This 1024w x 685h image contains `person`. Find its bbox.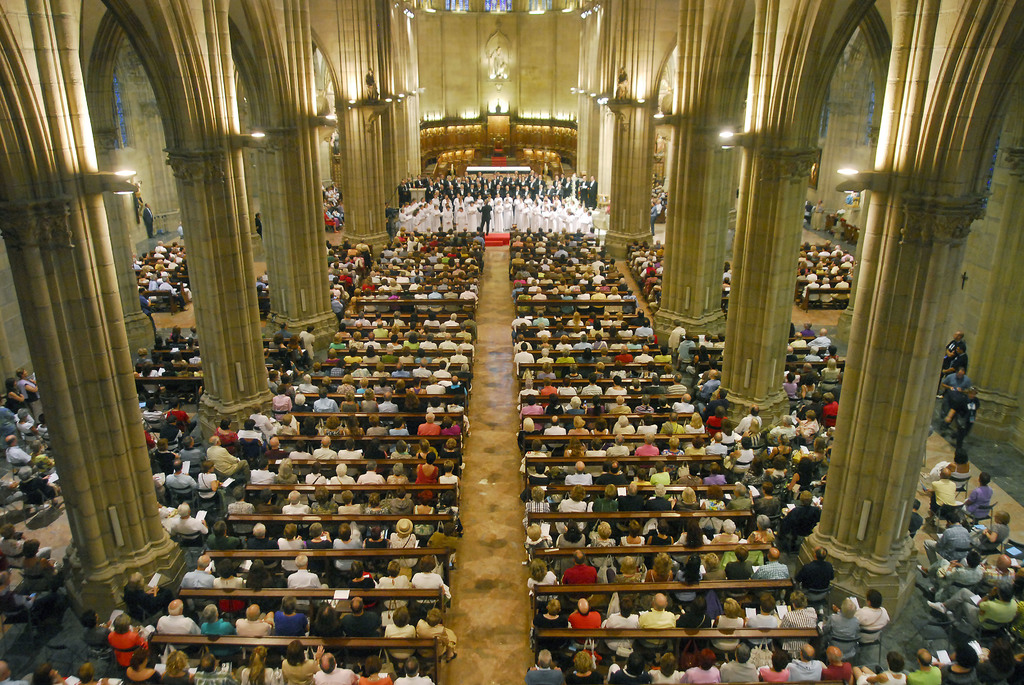
(left=252, top=520, right=277, bottom=567).
